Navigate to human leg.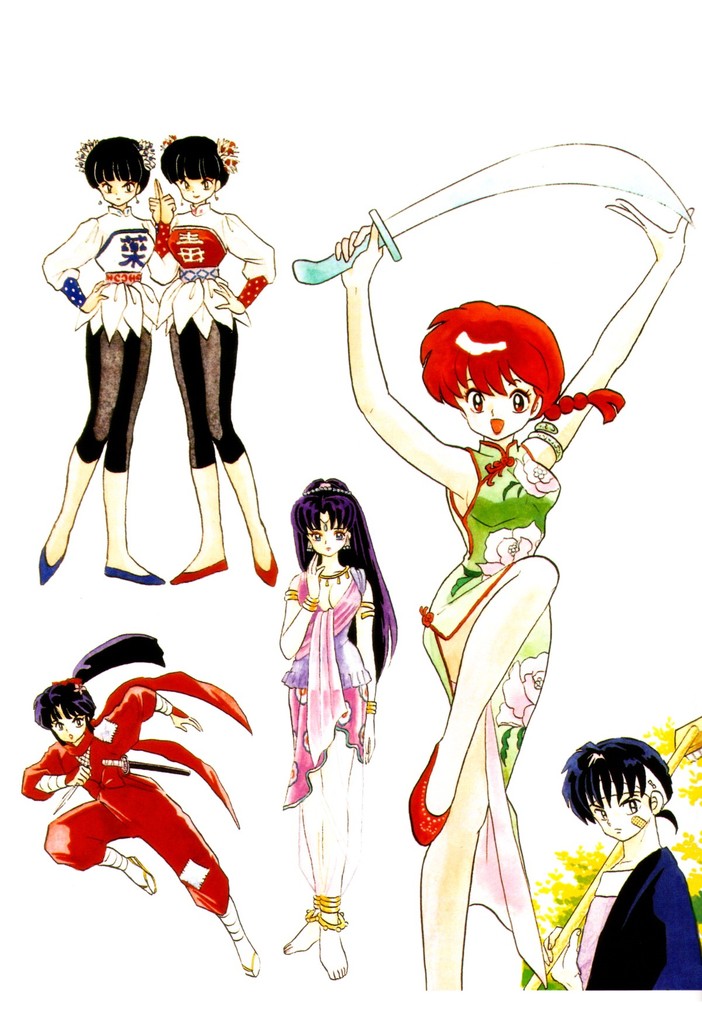
Navigation target: crop(284, 676, 317, 952).
